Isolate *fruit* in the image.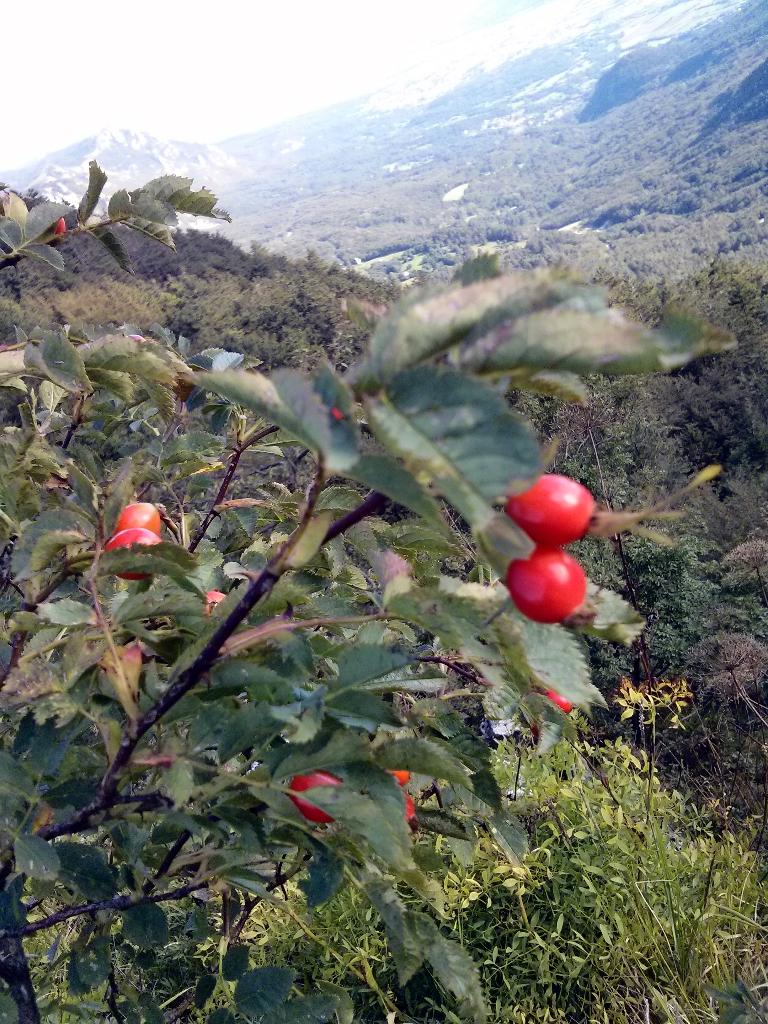
Isolated region: BBox(119, 499, 159, 525).
